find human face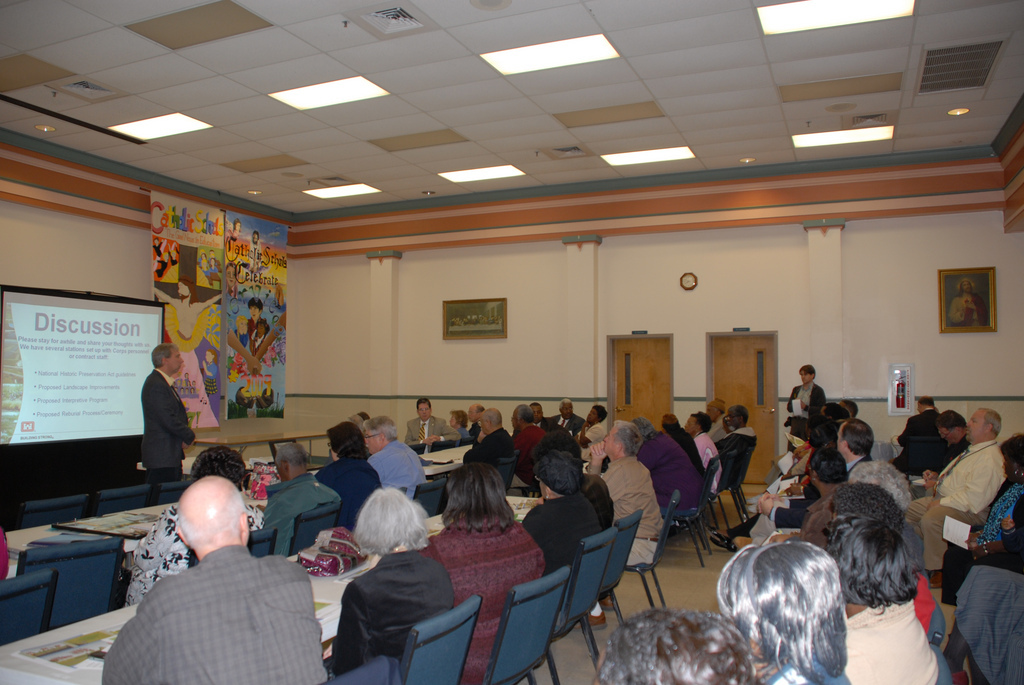
l=684, t=417, r=695, b=432
